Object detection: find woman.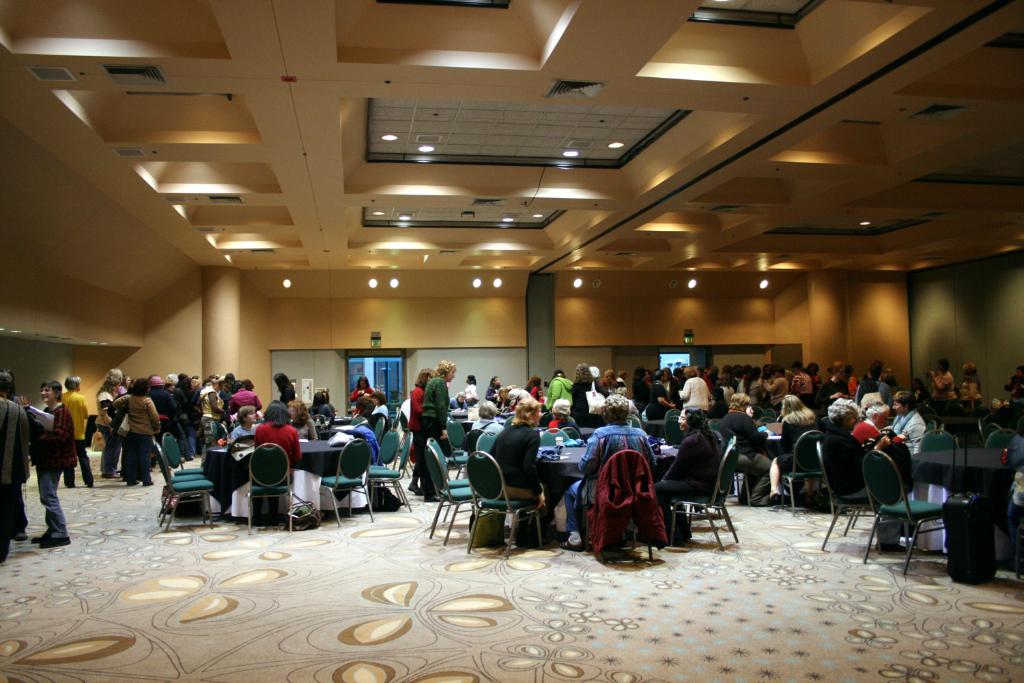
BBox(58, 376, 95, 487).
